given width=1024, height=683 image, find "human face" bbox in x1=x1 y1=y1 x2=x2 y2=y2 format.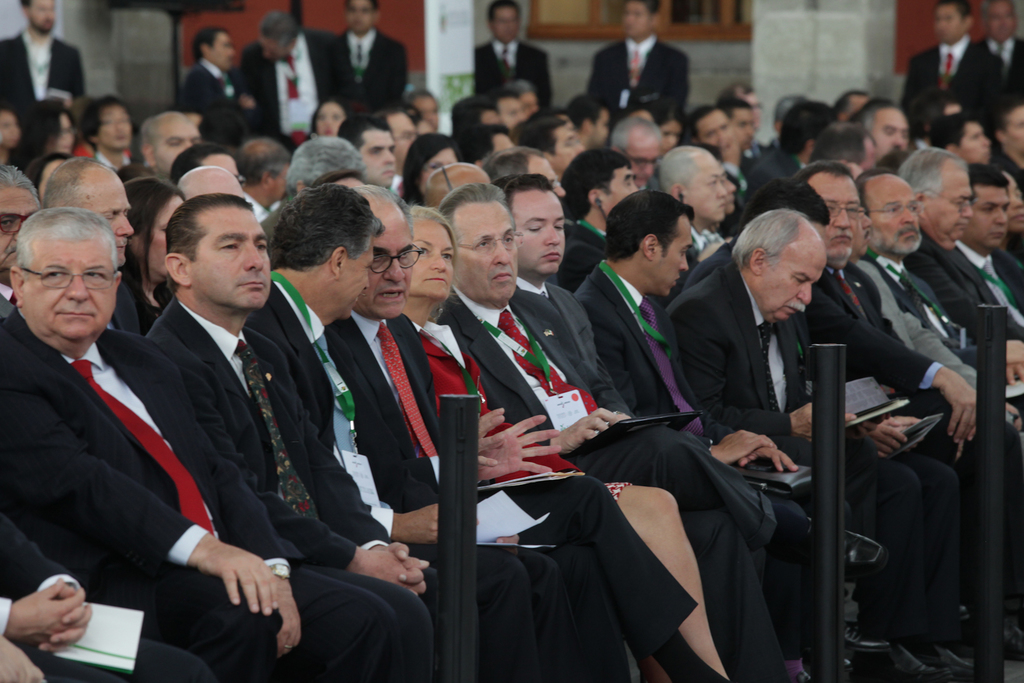
x1=89 y1=179 x2=131 y2=263.
